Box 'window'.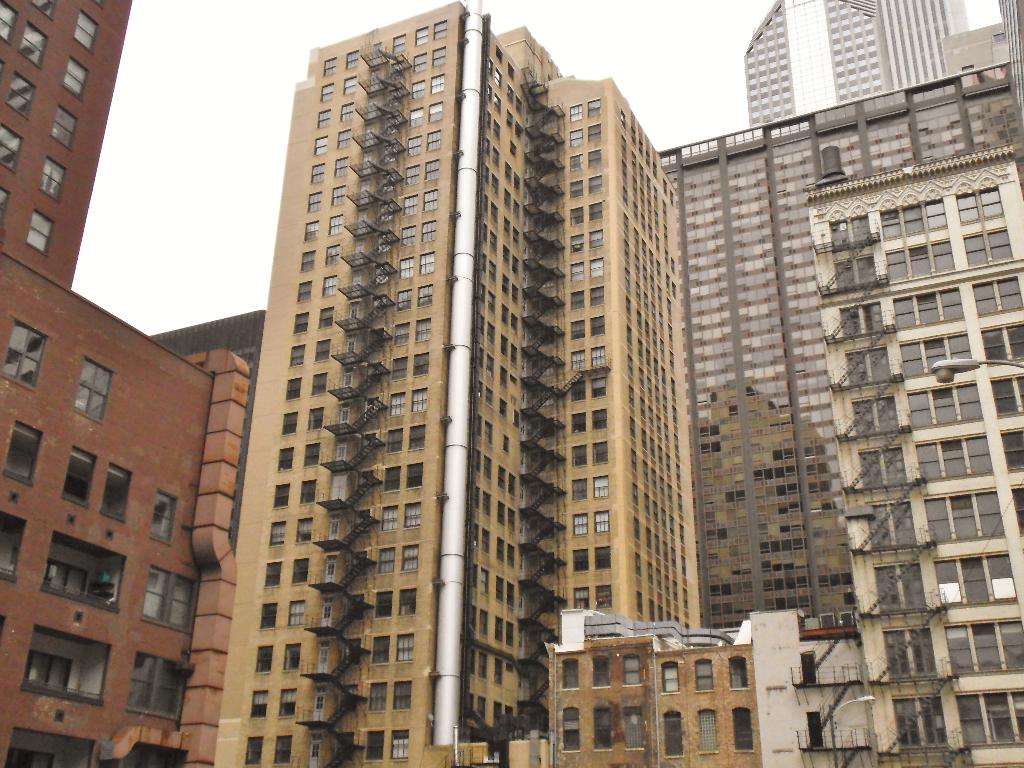
detection(467, 449, 480, 477).
